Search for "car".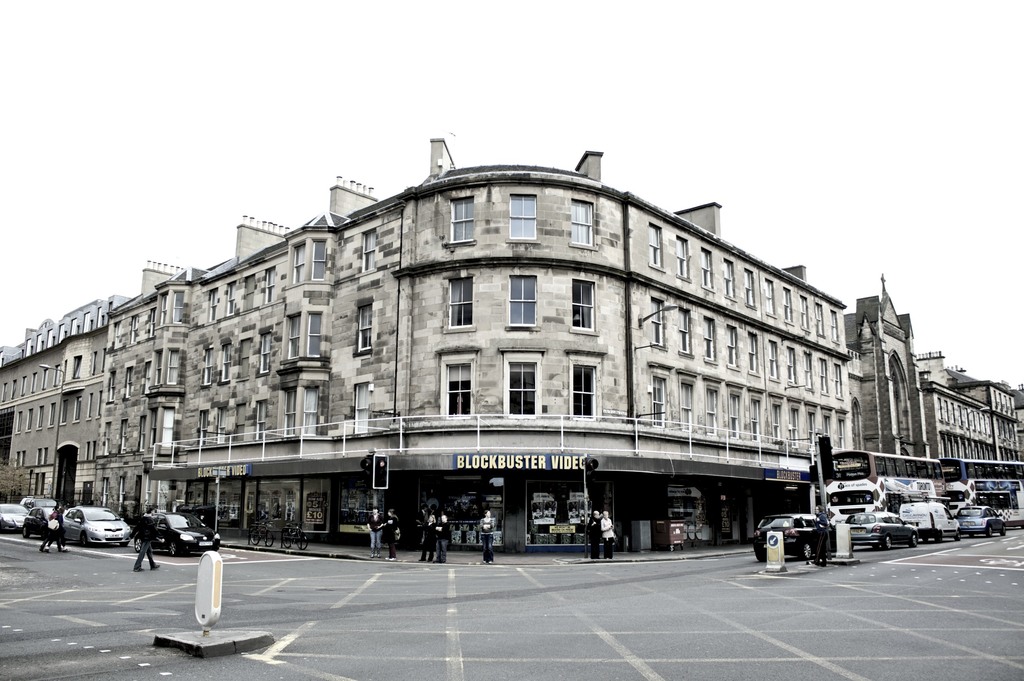
Found at 131:513:213:552.
